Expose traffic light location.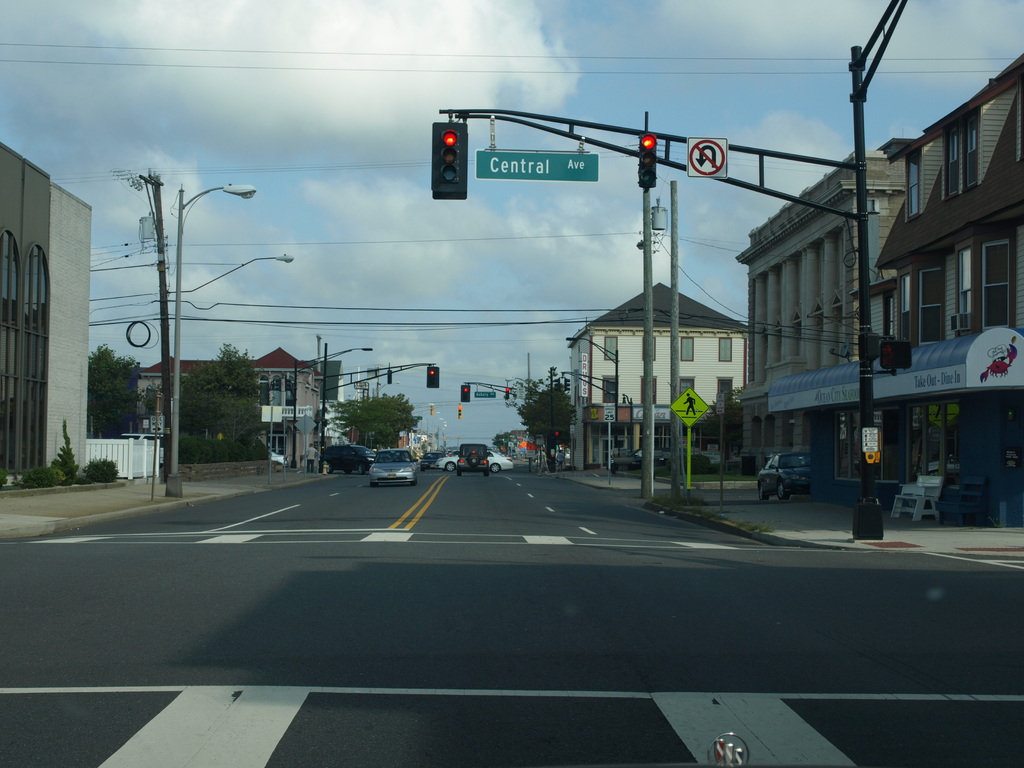
Exposed at <bbox>460, 382, 470, 402</bbox>.
